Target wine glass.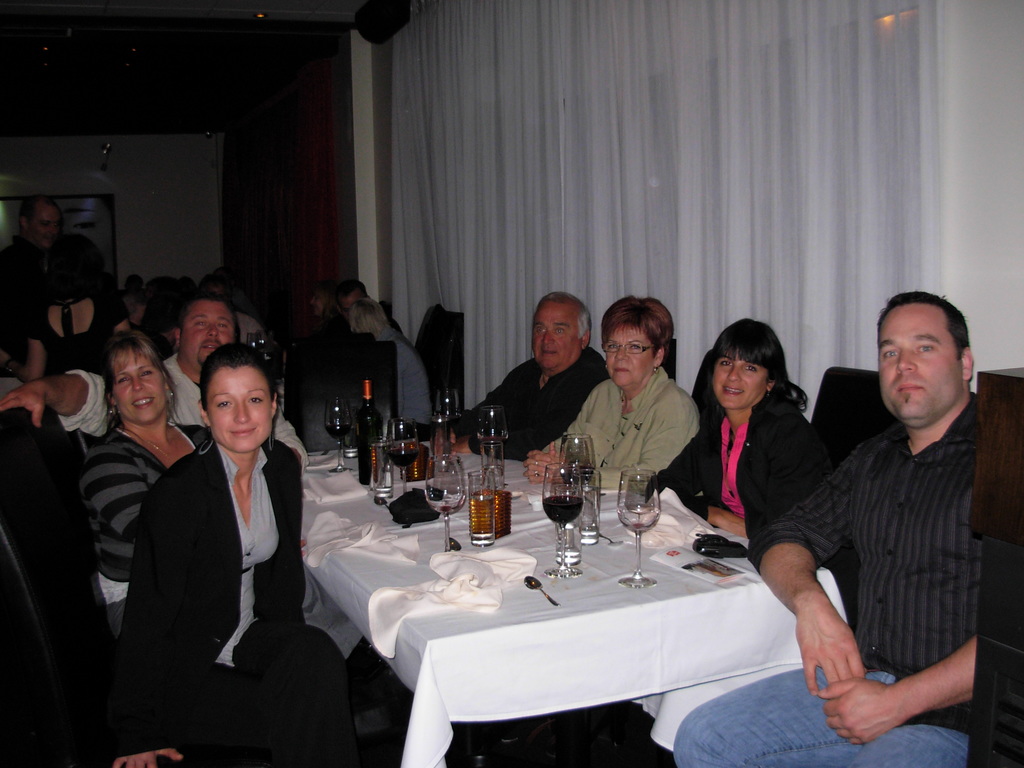
Target region: box=[385, 417, 417, 498].
